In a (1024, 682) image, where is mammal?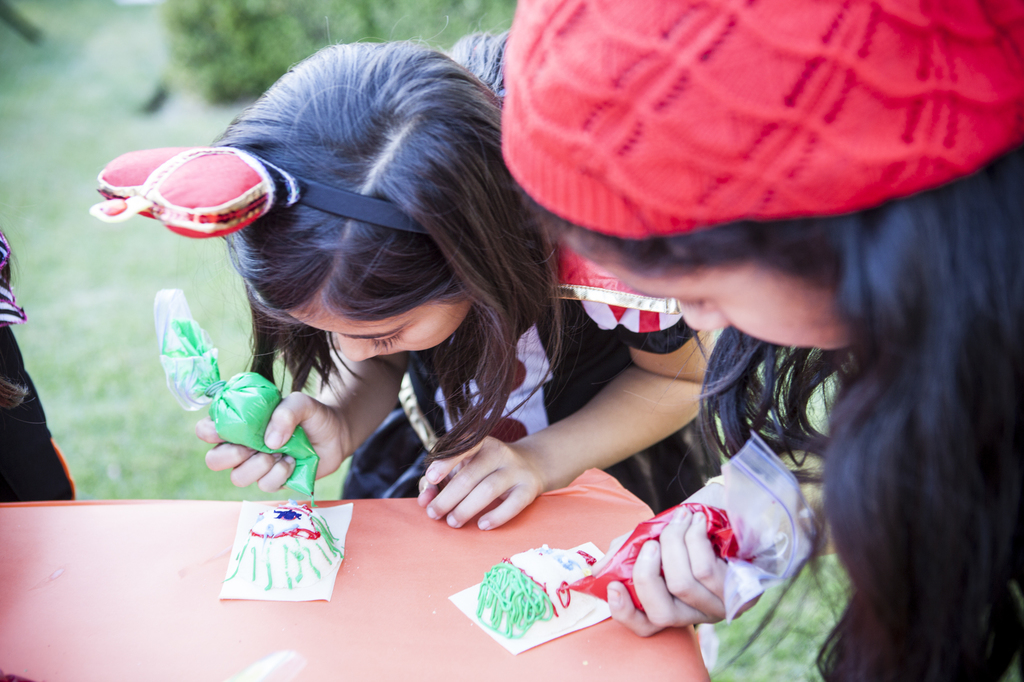
pyautogui.locateOnScreen(492, 0, 1023, 681).
